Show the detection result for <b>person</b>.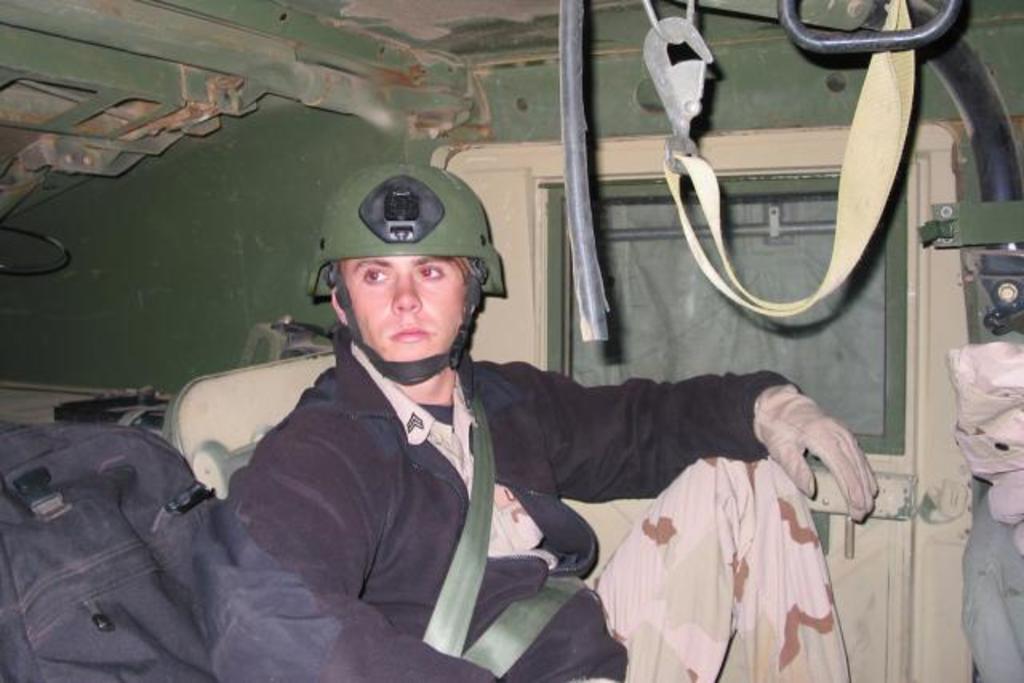
<box>162,155,851,659</box>.
